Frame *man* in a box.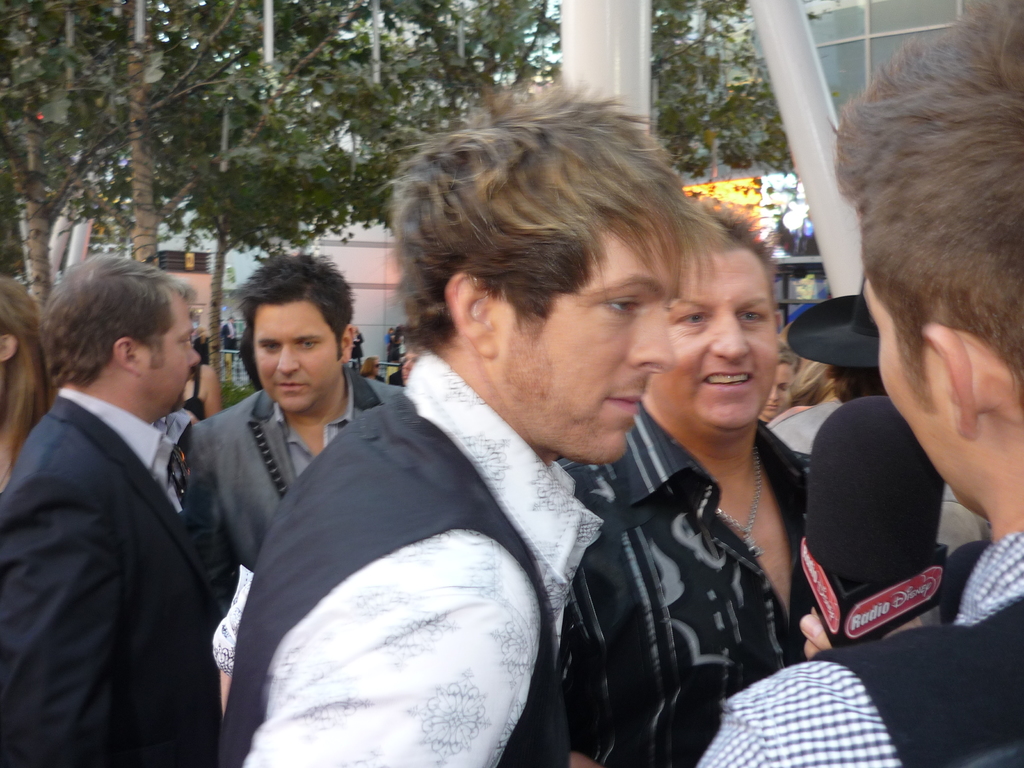
(764, 273, 989, 561).
